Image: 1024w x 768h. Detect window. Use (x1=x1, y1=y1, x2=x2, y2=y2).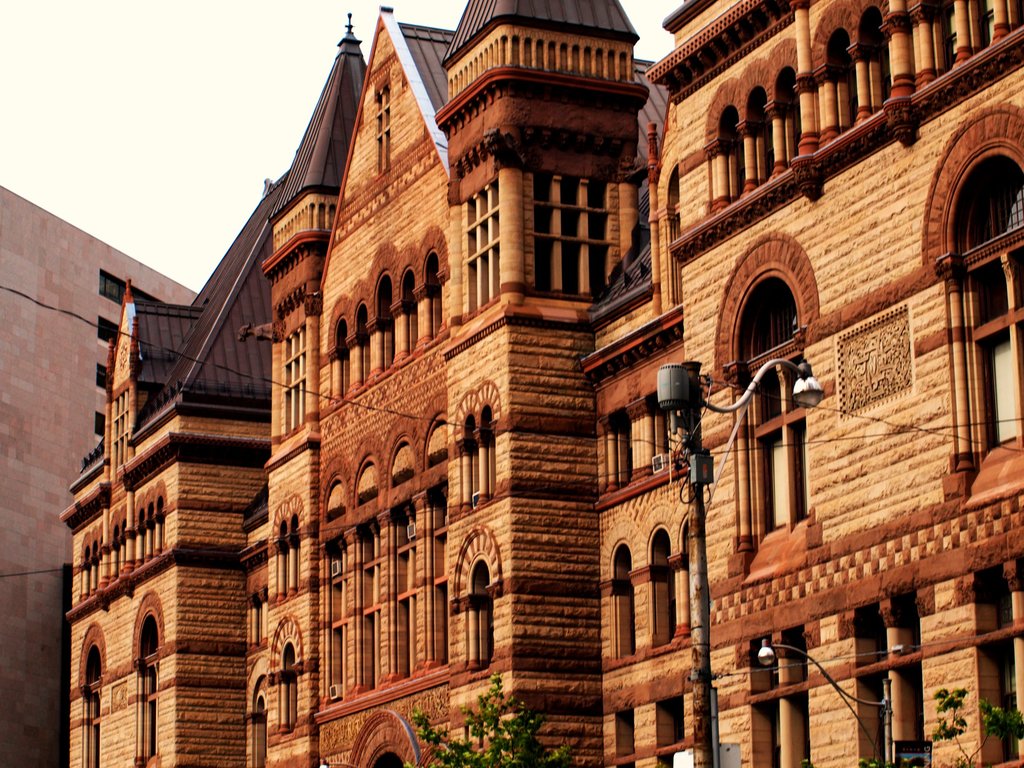
(x1=709, y1=232, x2=821, y2=586).
